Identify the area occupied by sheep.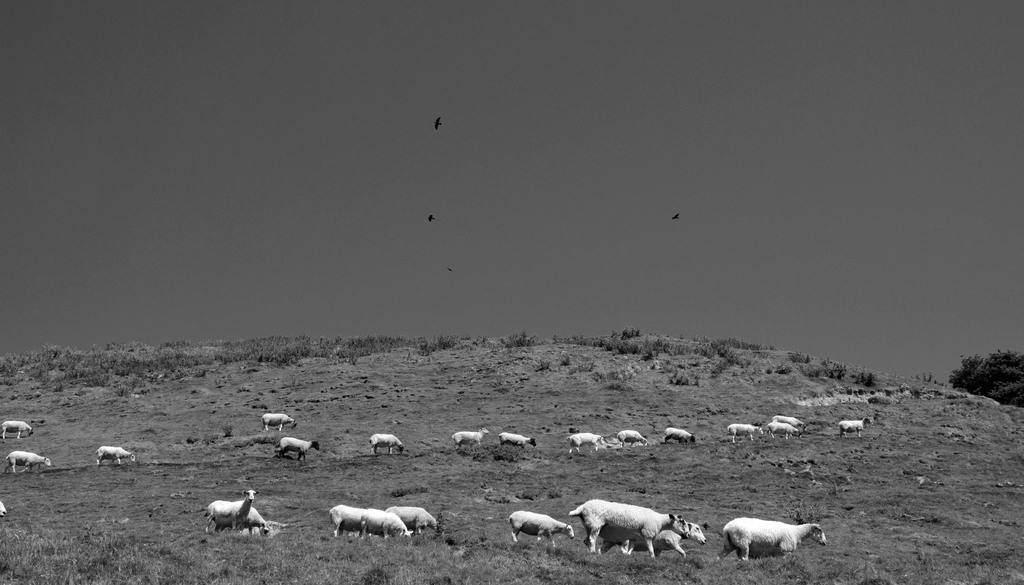
Area: box=[438, 426, 488, 450].
